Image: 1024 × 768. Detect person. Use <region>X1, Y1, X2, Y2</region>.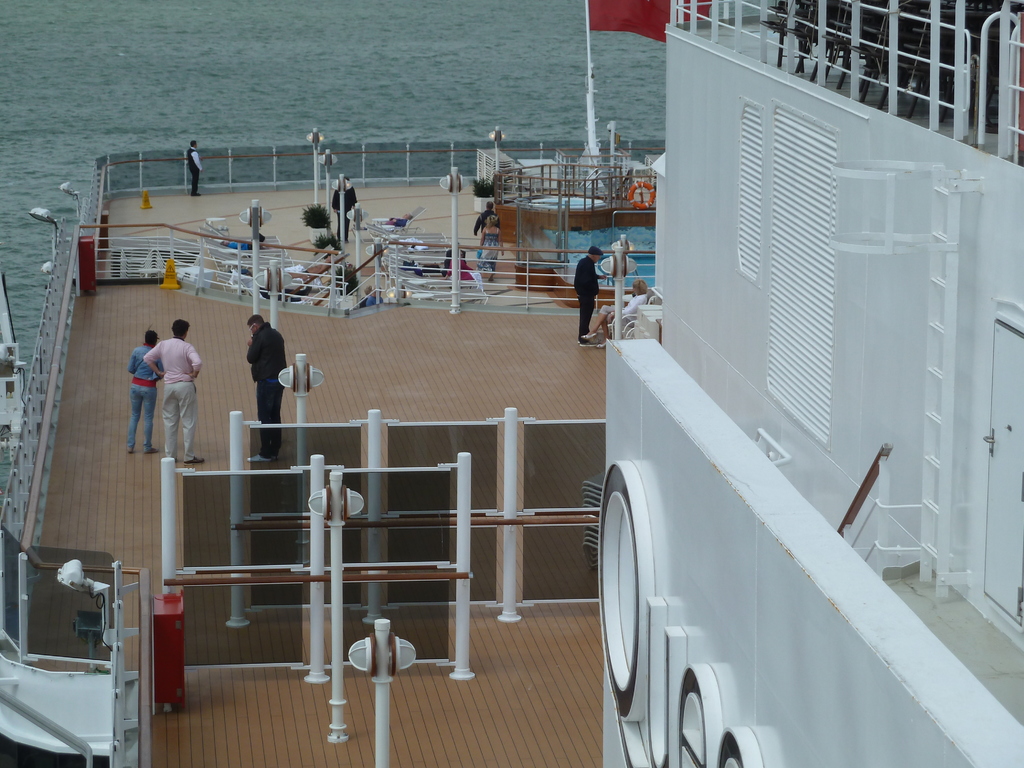
<region>581, 279, 649, 349</region>.
